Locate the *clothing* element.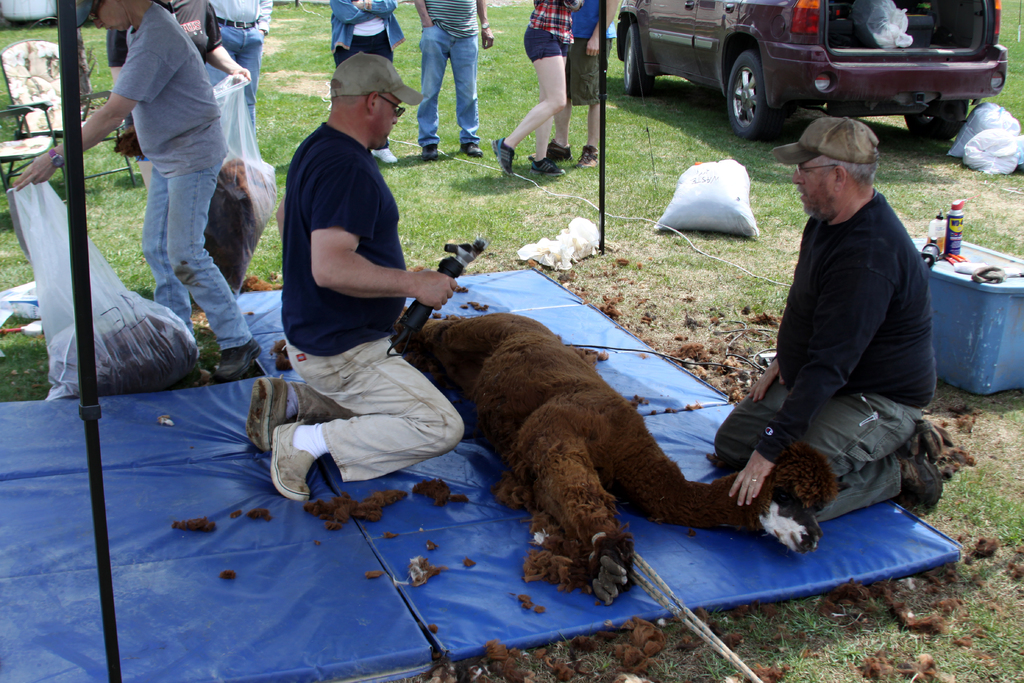
Element bbox: [417, 0, 480, 142].
